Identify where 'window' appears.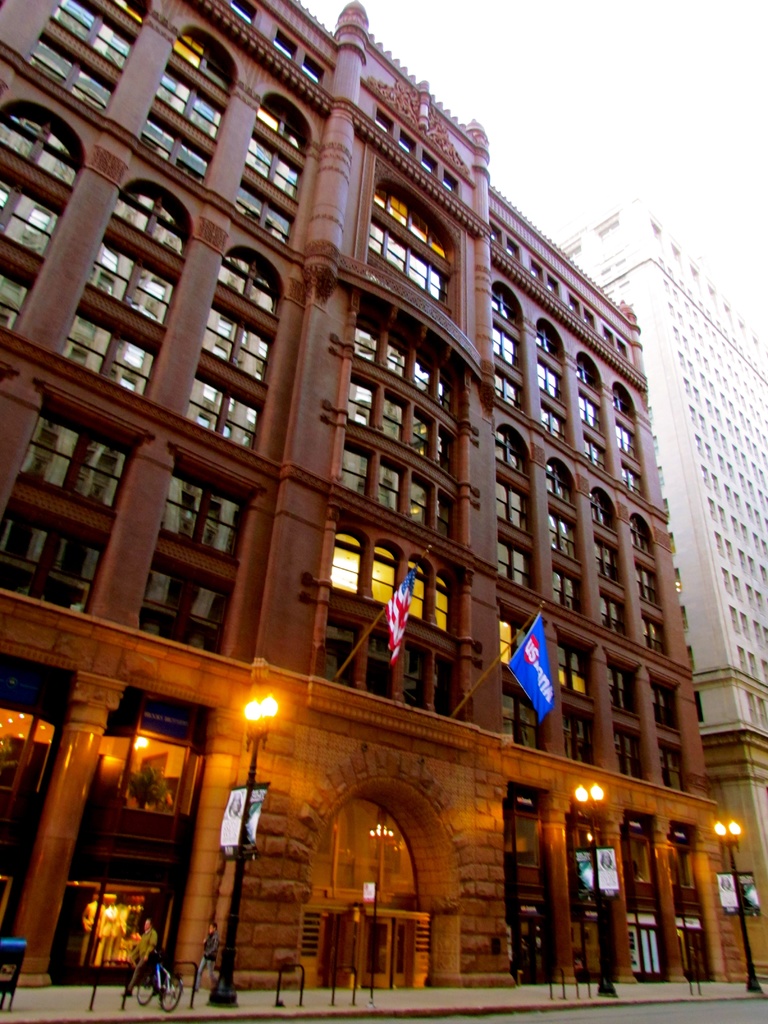
Appears at left=0, top=104, right=81, bottom=335.
